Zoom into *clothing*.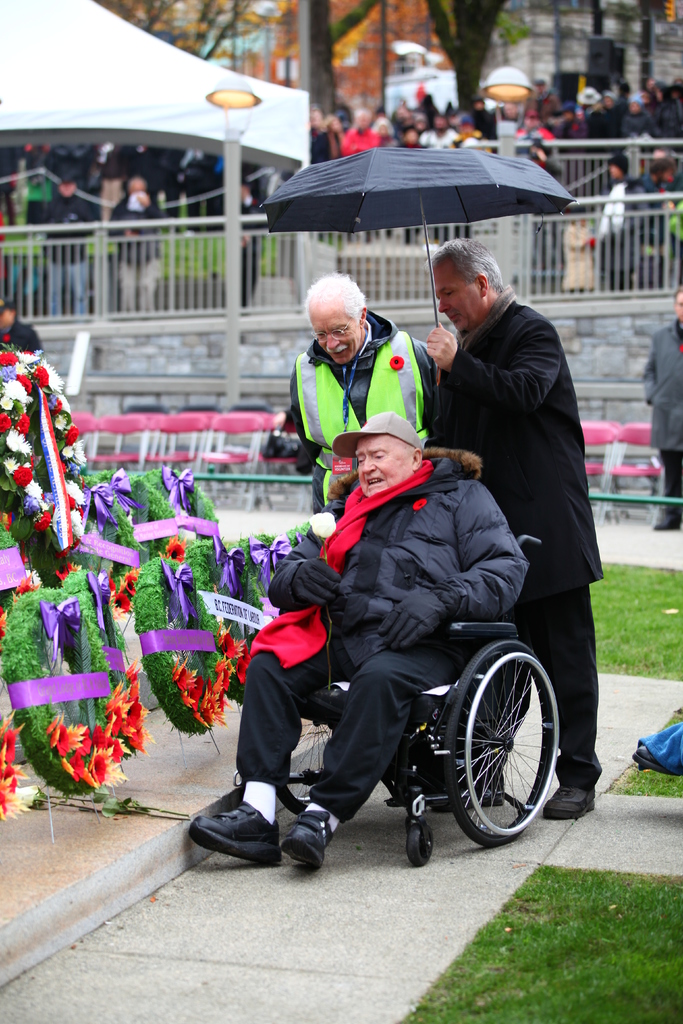
Zoom target: (left=640, top=161, right=682, bottom=289).
